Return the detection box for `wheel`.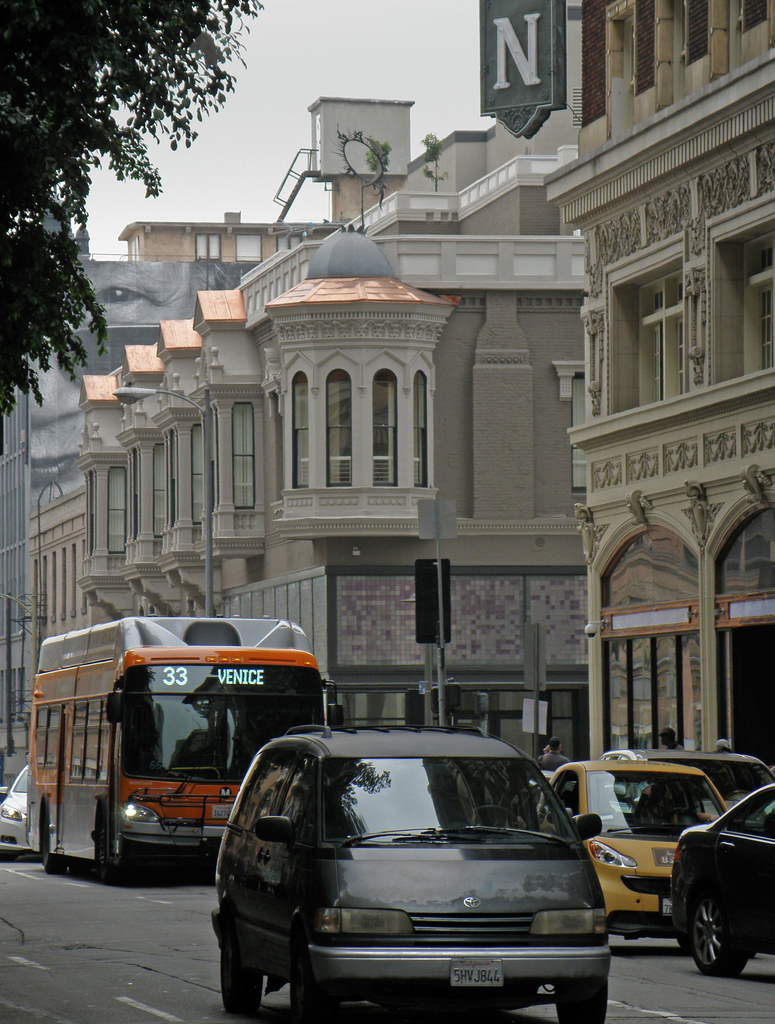
551 970 609 1023.
